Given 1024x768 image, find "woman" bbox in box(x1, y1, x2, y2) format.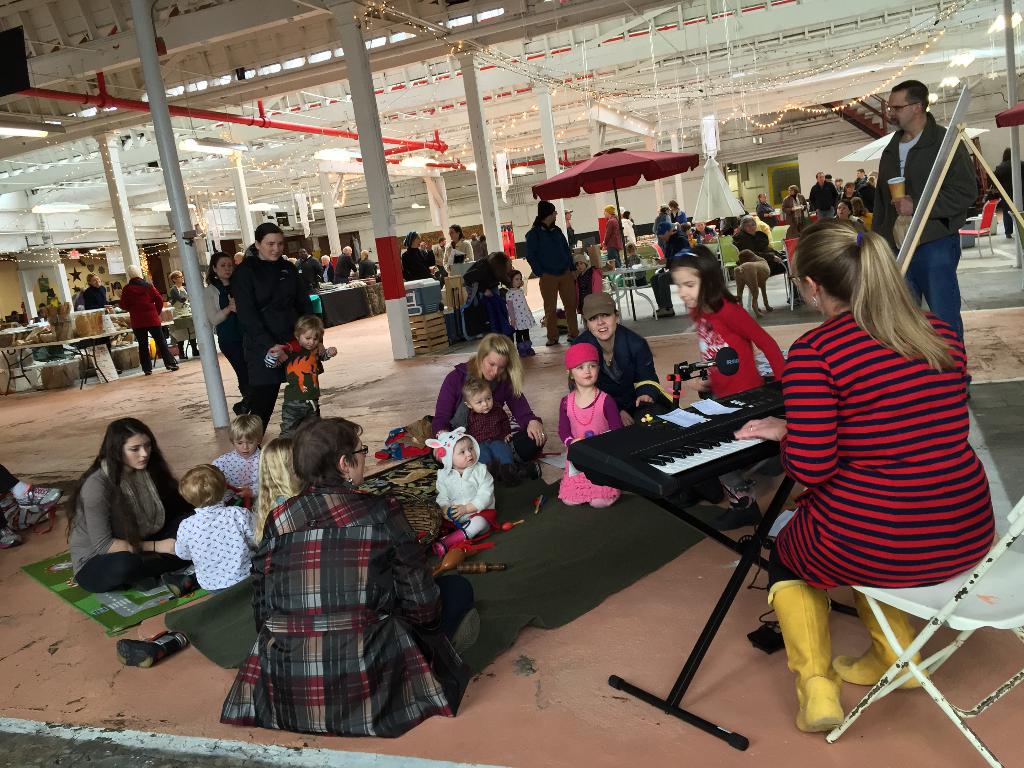
box(849, 197, 870, 225).
